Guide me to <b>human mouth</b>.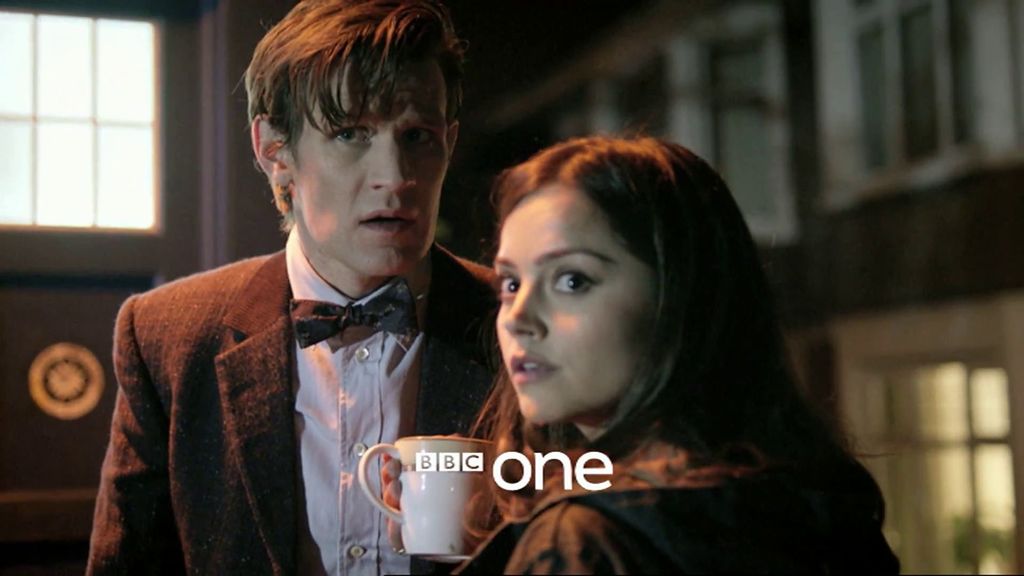
Guidance: l=508, t=348, r=564, b=389.
